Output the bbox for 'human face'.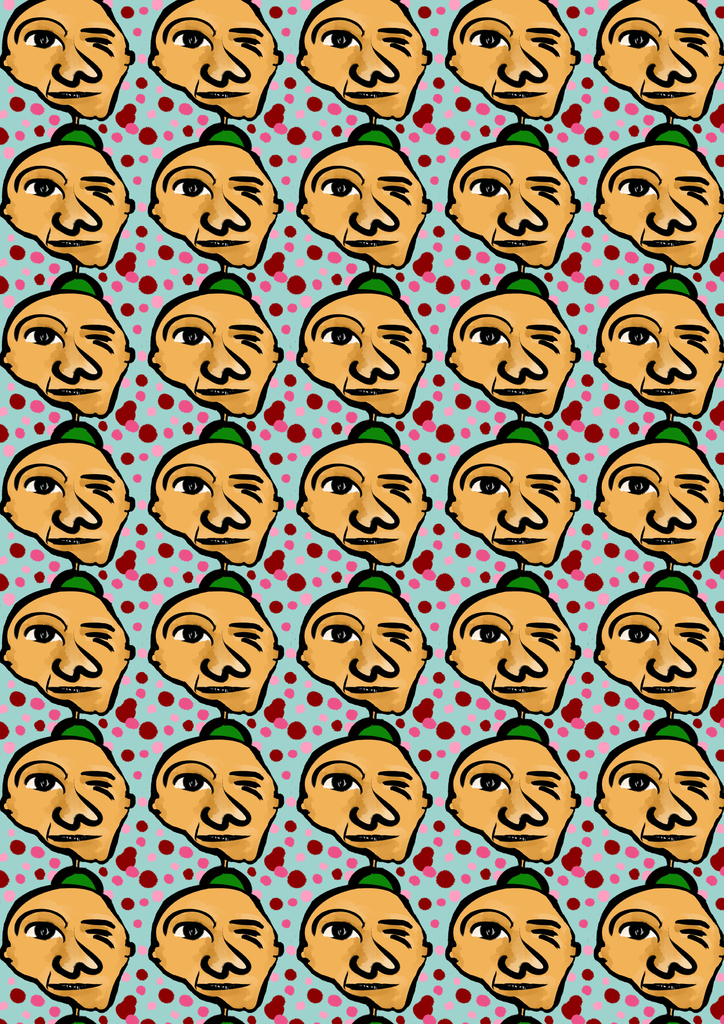
pyautogui.locateOnScreen(435, 561, 600, 713).
